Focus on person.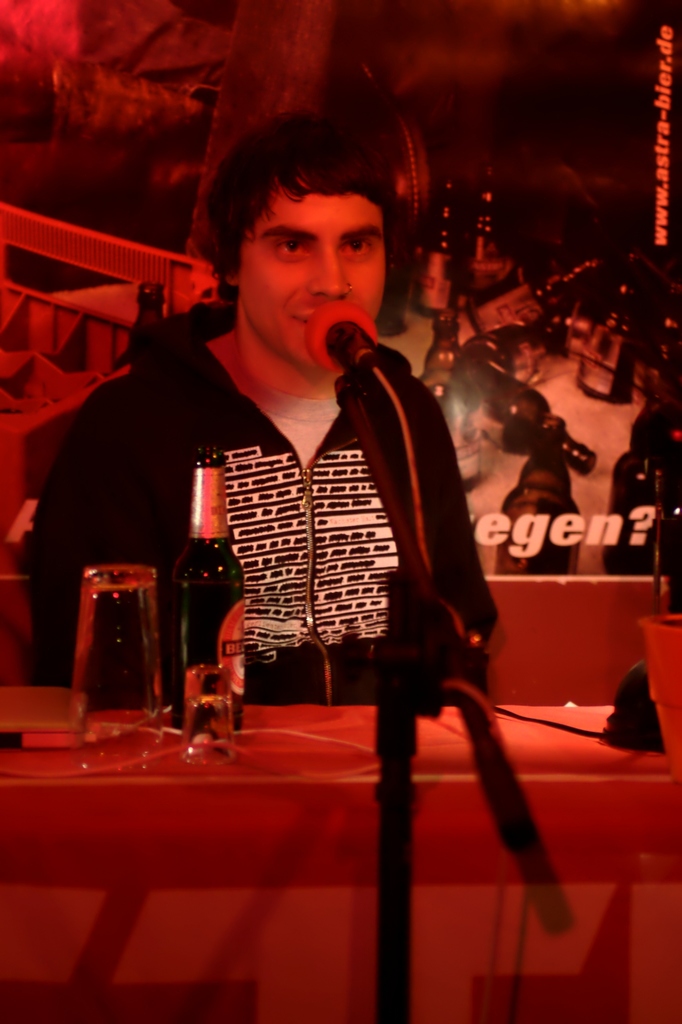
Focused at locate(64, 169, 484, 742).
